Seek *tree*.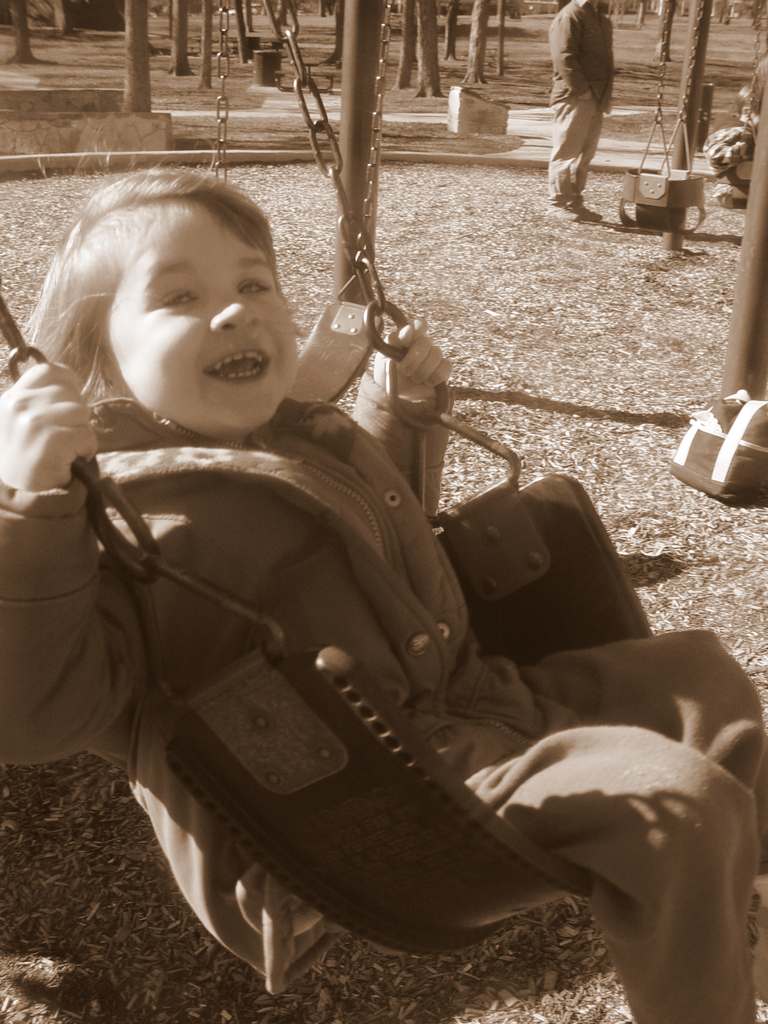
locate(195, 0, 212, 92).
